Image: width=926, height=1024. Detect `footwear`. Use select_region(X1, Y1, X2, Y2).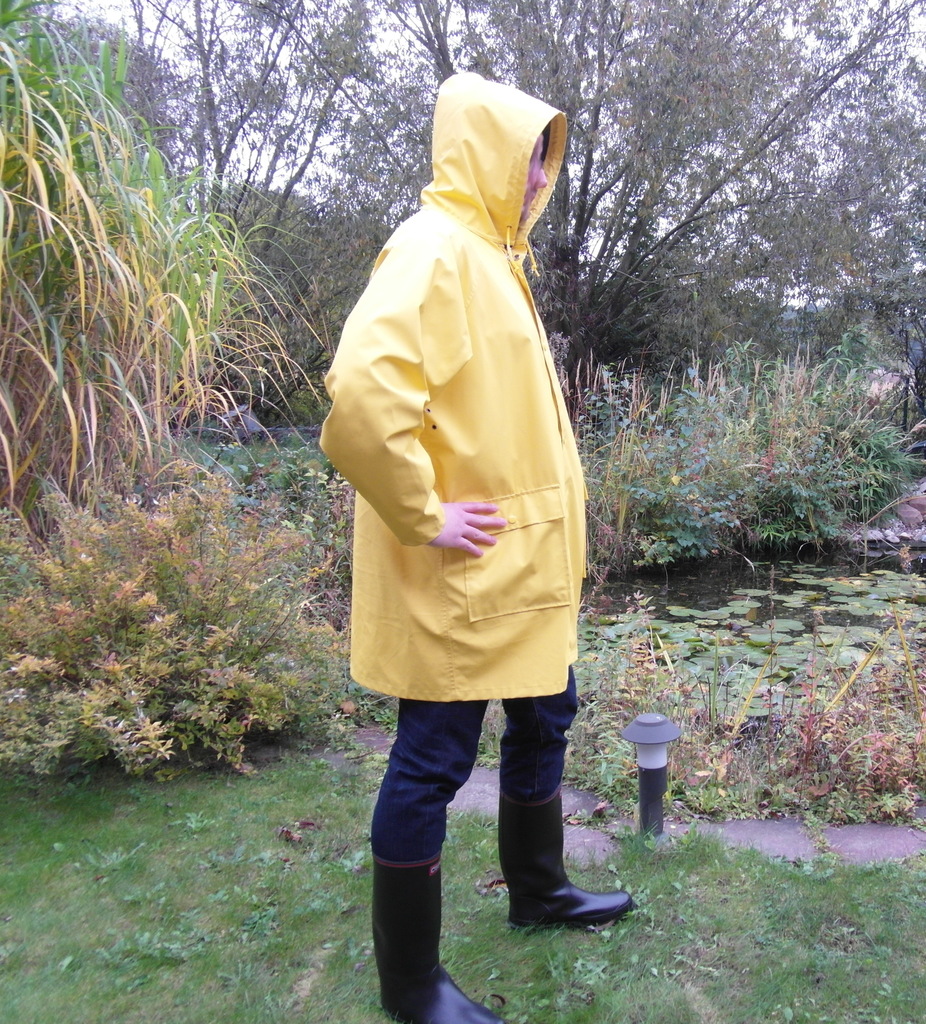
select_region(373, 860, 510, 1023).
